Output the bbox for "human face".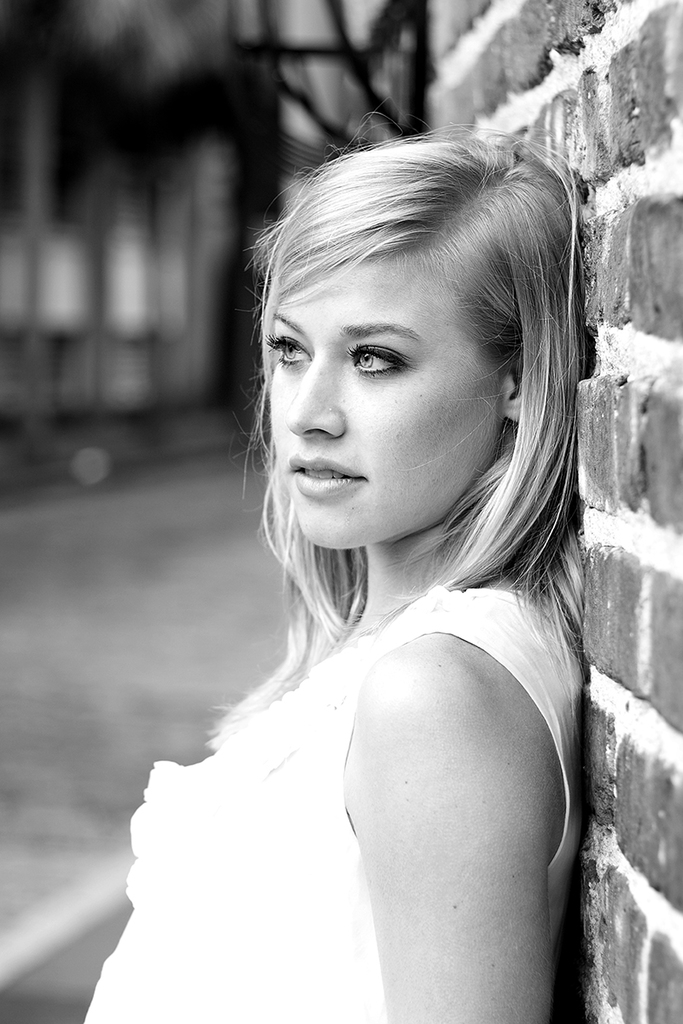
266 253 503 554.
